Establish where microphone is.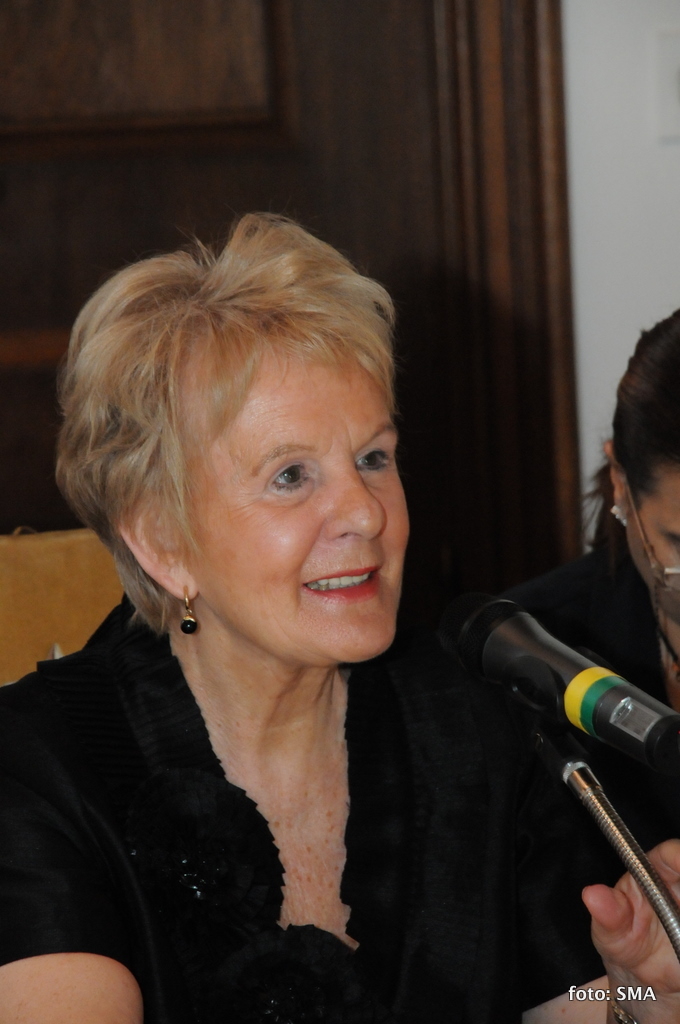
Established at l=446, t=589, r=676, b=770.
